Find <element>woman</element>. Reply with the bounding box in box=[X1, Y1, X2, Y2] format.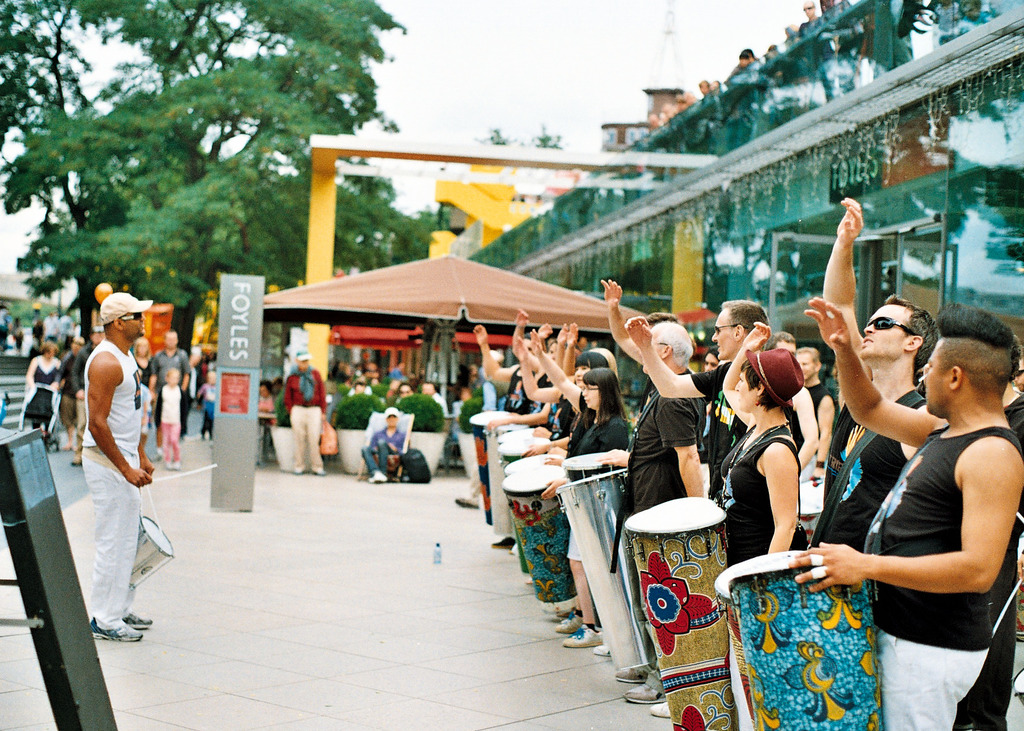
box=[514, 338, 610, 456].
